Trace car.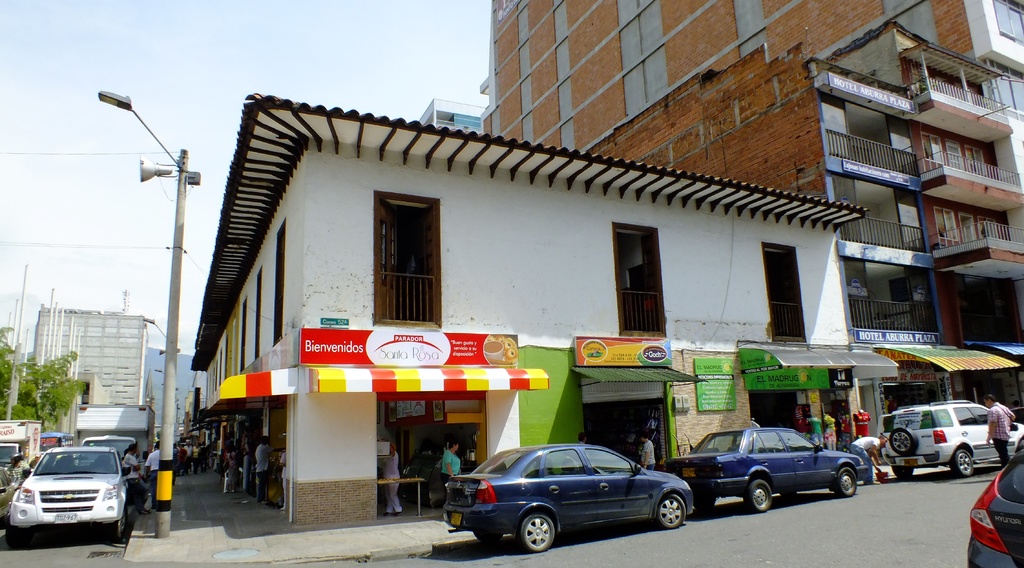
Traced to locate(874, 396, 1023, 481).
